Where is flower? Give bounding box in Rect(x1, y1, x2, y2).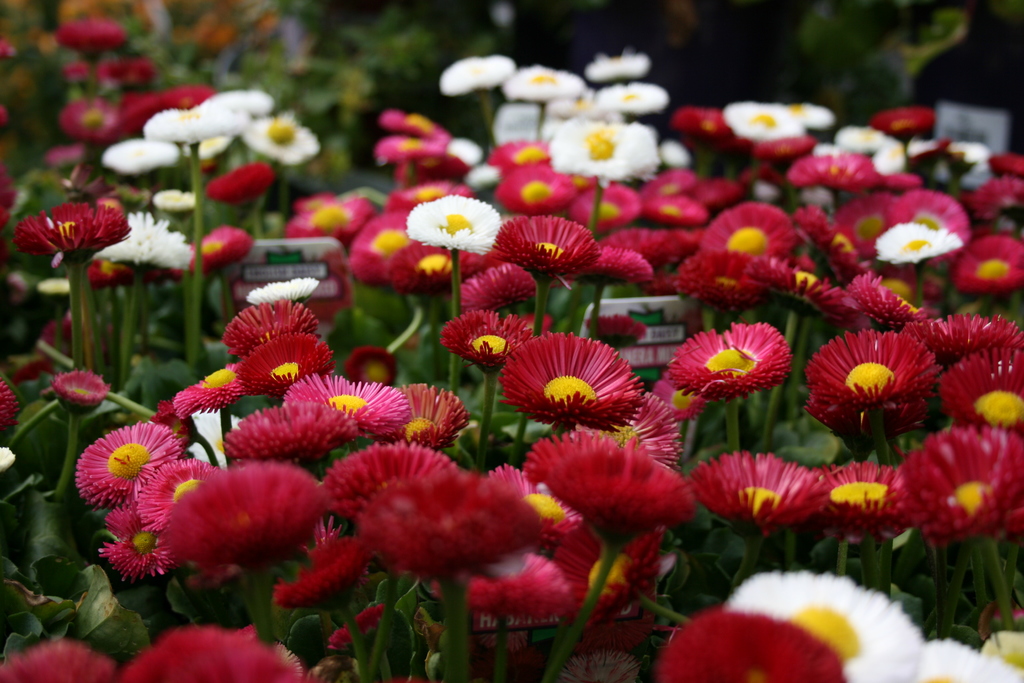
Rect(0, 447, 19, 473).
